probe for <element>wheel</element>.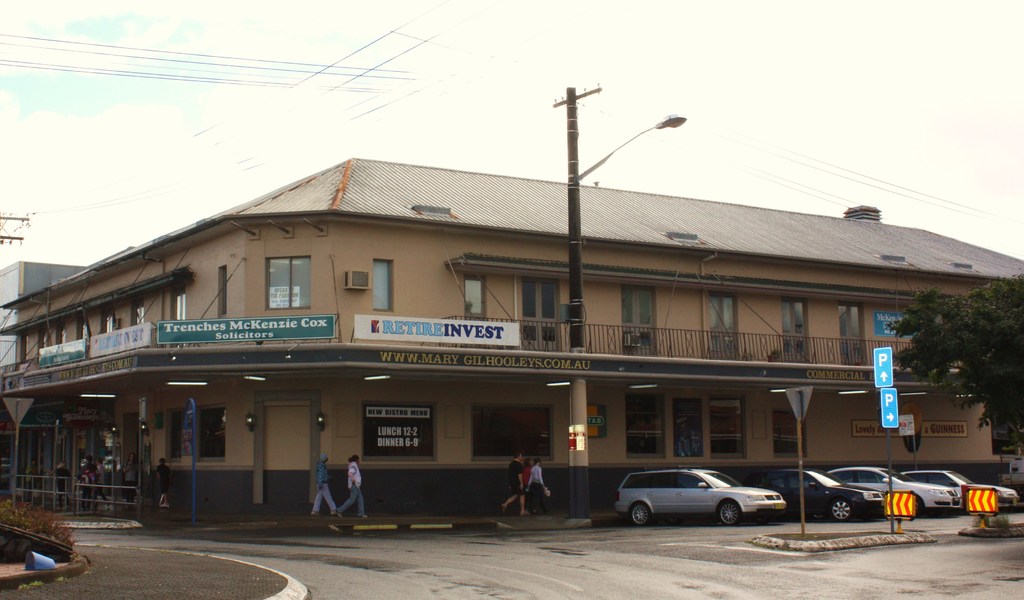
Probe result: (630, 499, 645, 528).
